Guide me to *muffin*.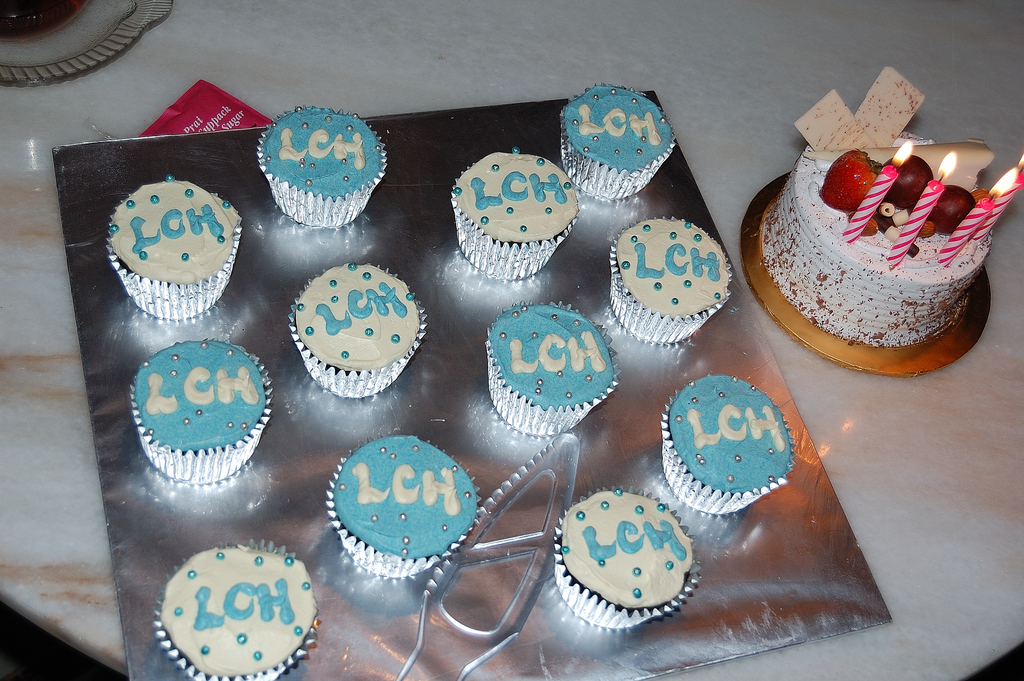
Guidance: 254 105 384 233.
